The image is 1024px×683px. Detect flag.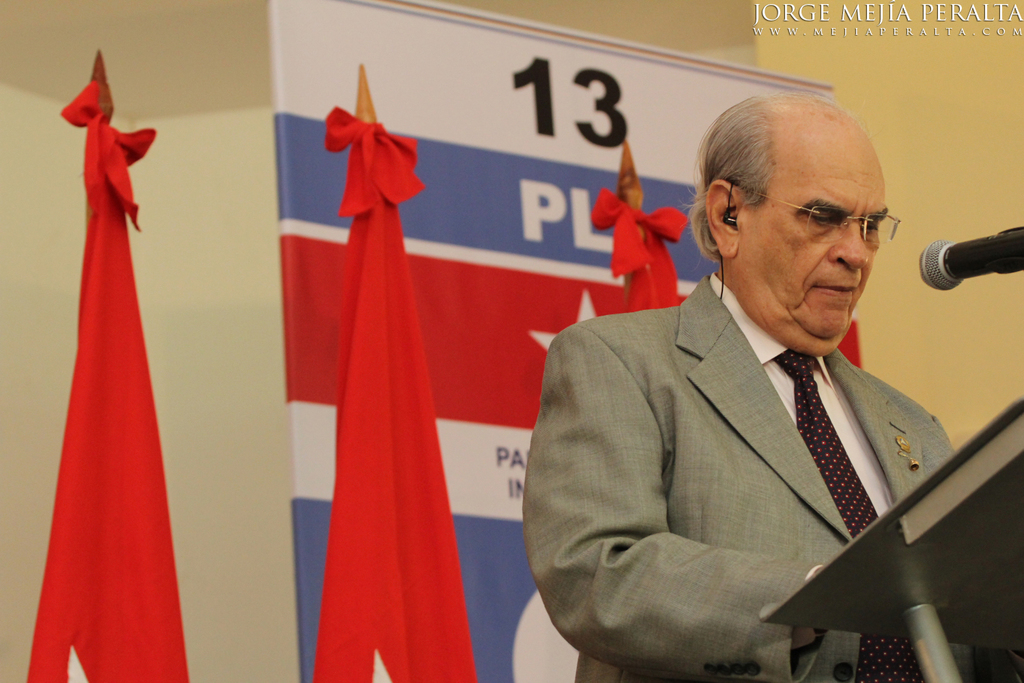
Detection: [31, 58, 177, 682].
